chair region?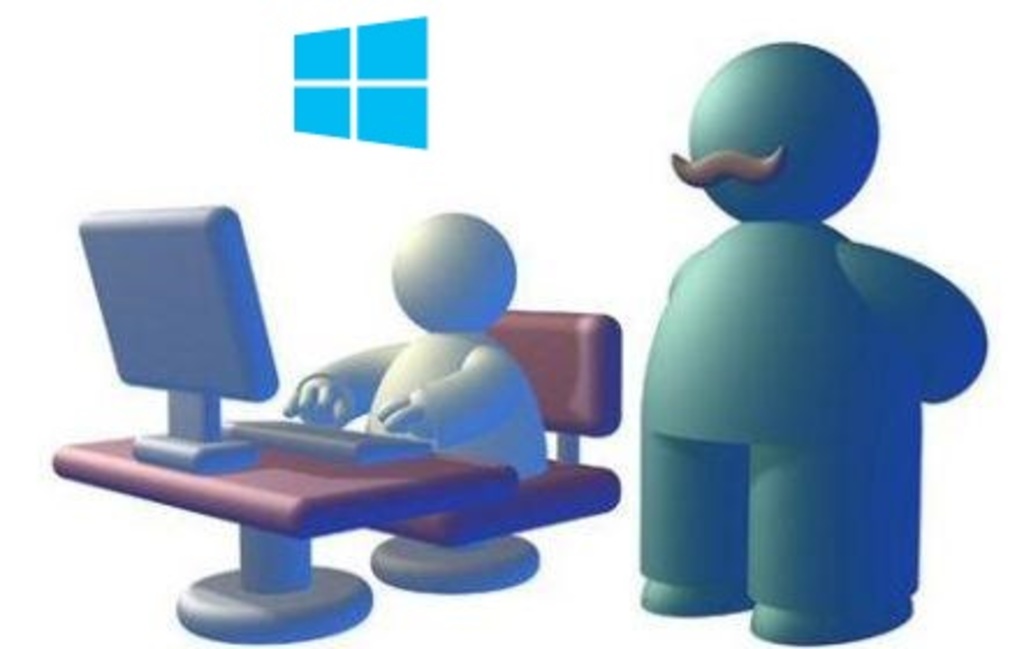
(x1=366, y1=308, x2=623, y2=596)
